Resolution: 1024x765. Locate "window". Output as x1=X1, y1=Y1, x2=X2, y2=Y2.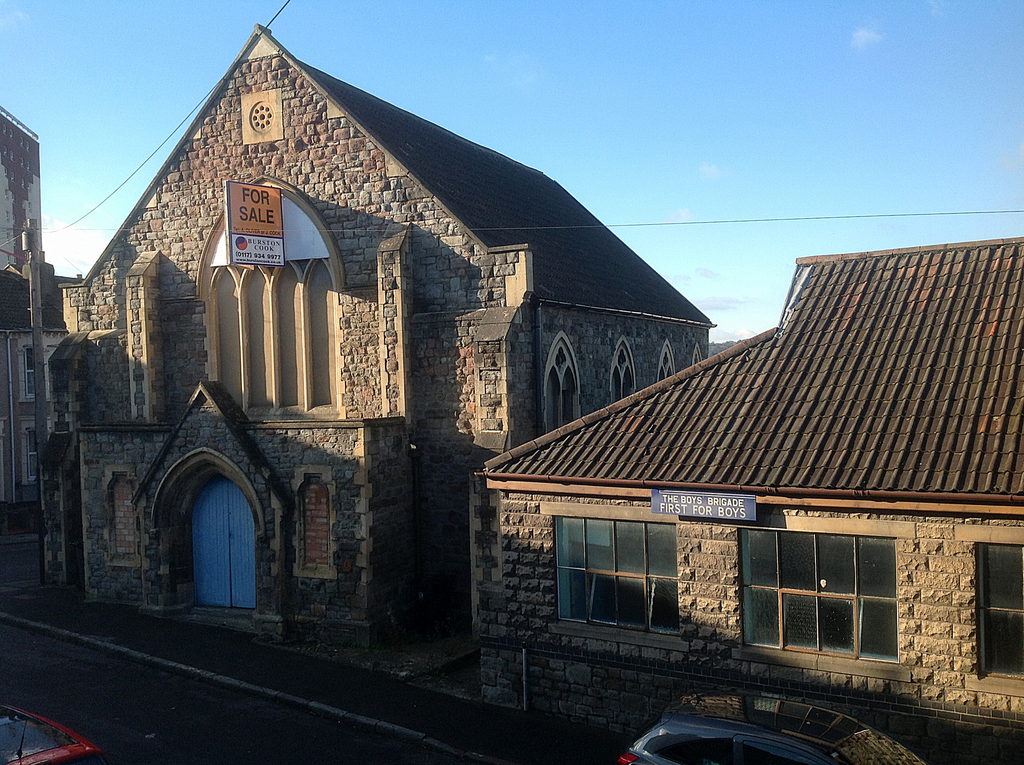
x1=22, y1=344, x2=35, y2=400.
